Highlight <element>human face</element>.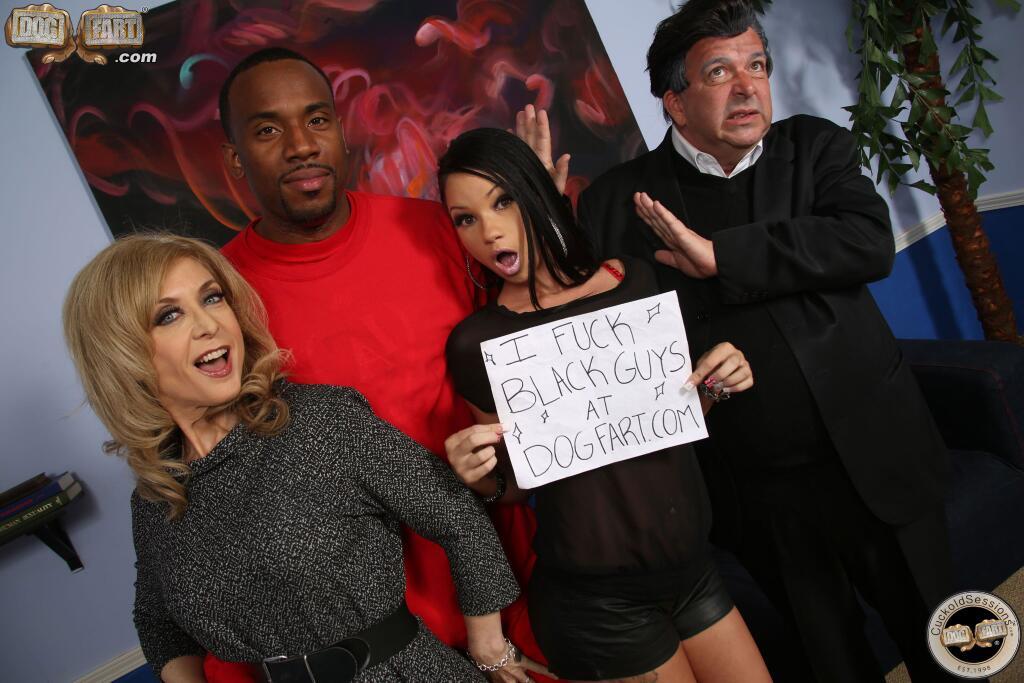
Highlighted region: 677:25:774:149.
